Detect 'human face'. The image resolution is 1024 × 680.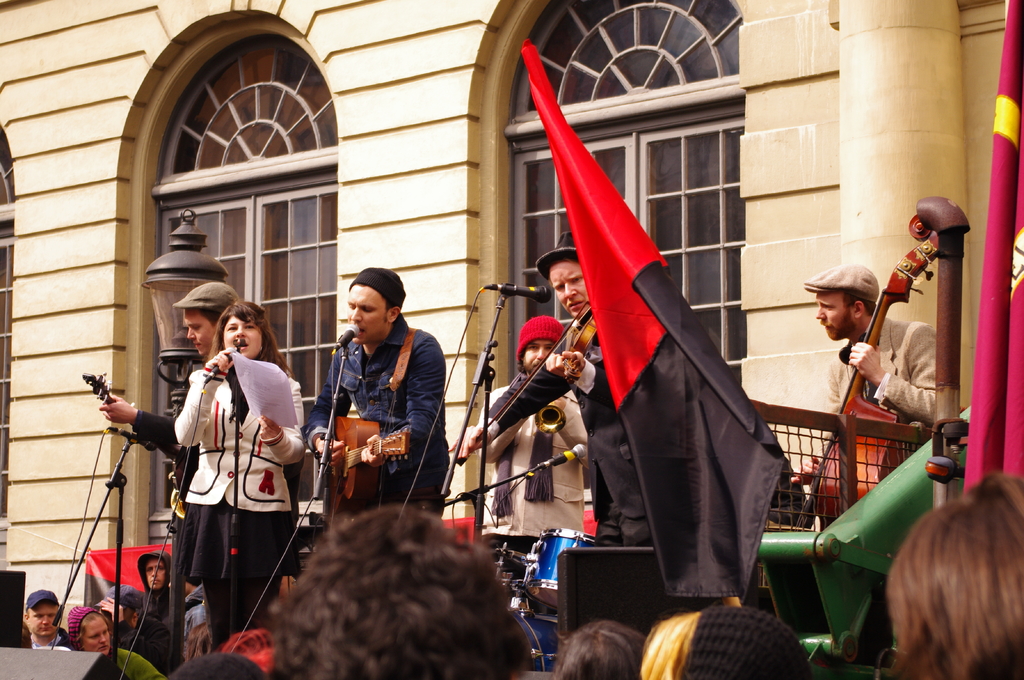
<box>224,310,266,360</box>.
